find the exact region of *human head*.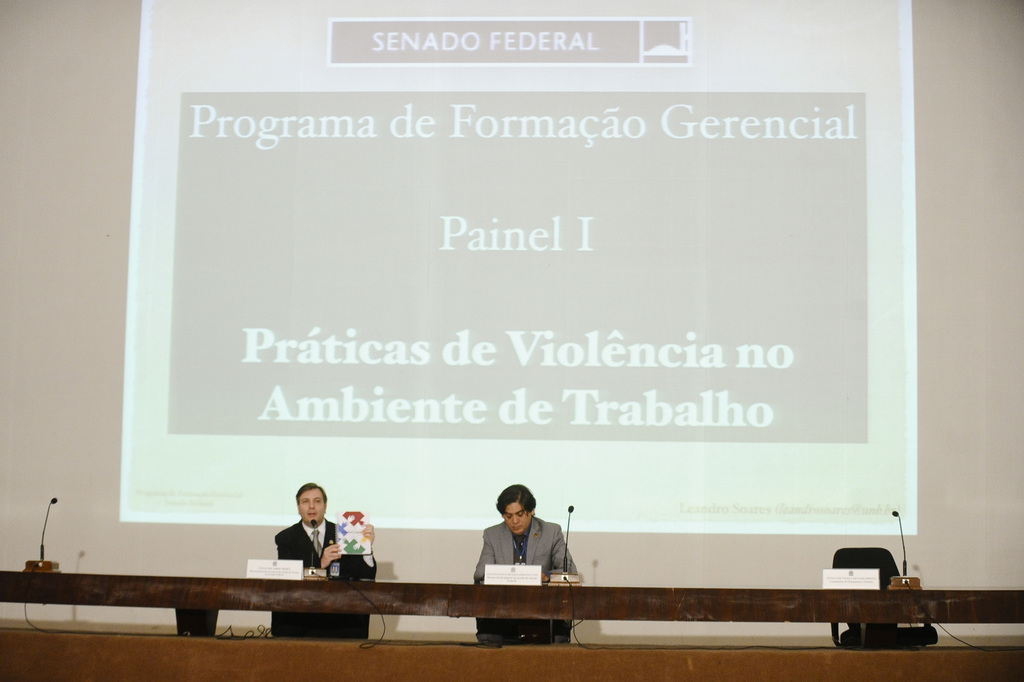
Exact region: detection(295, 485, 328, 523).
